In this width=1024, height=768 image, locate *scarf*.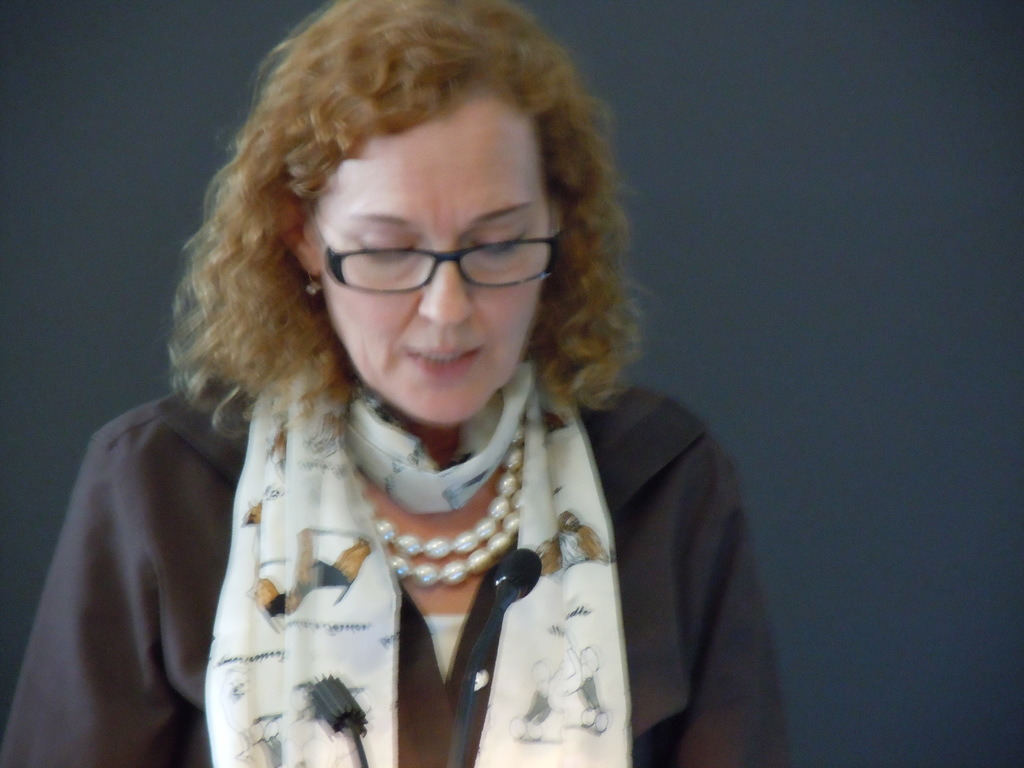
Bounding box: (x1=199, y1=344, x2=632, y2=767).
